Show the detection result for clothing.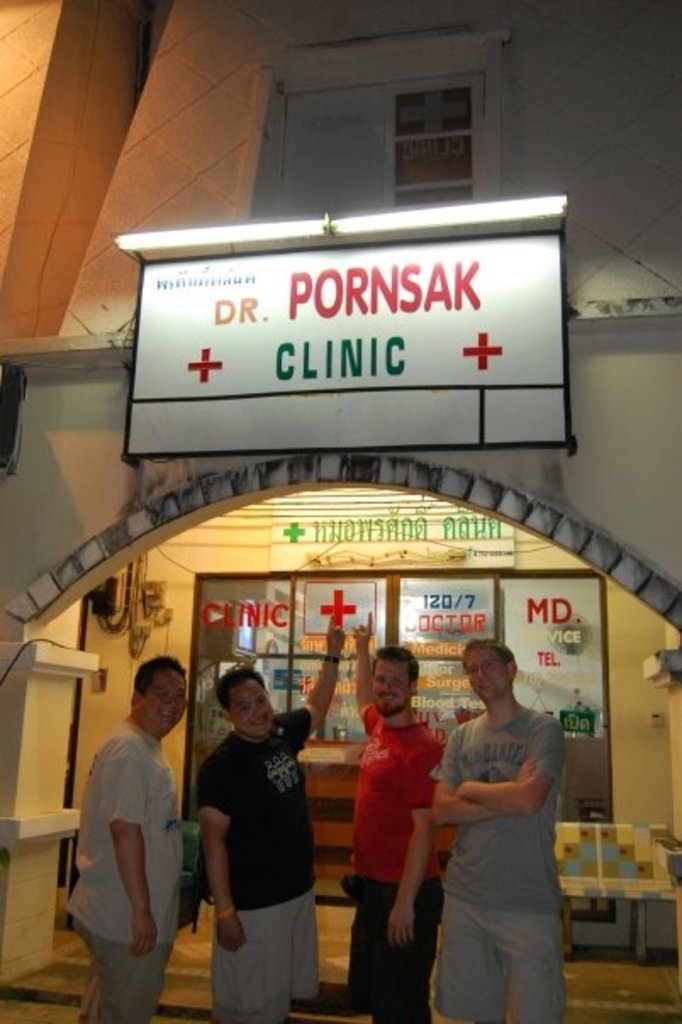
left=59, top=731, right=180, bottom=1022.
